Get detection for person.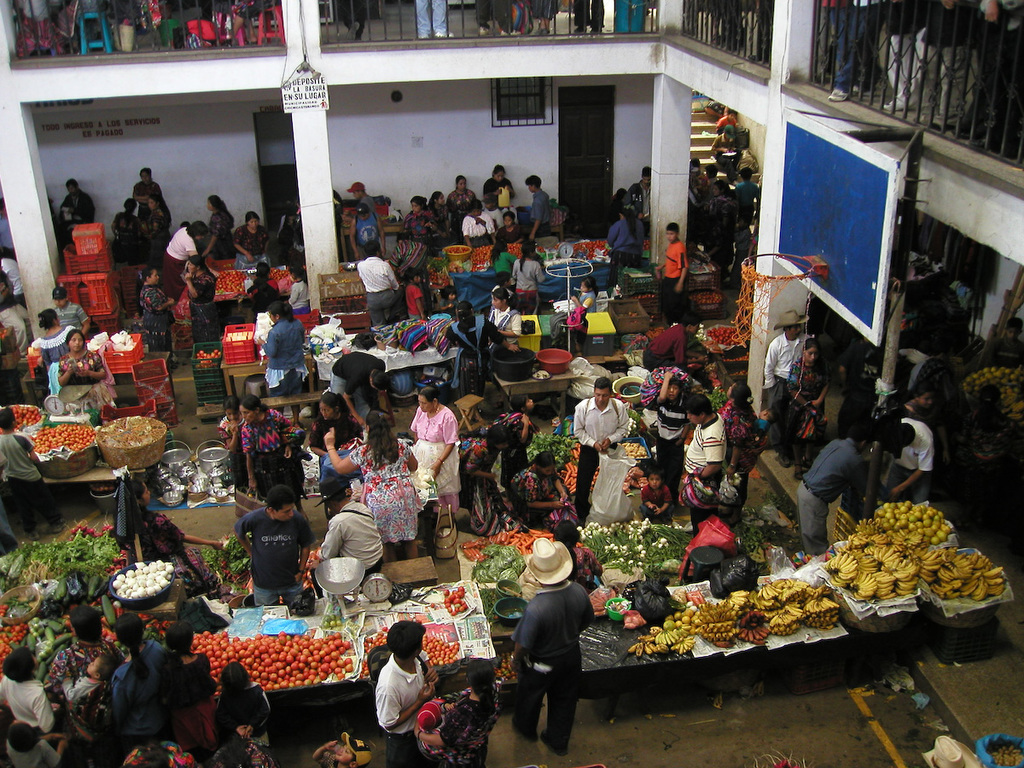
Detection: BBox(509, 522, 596, 765).
